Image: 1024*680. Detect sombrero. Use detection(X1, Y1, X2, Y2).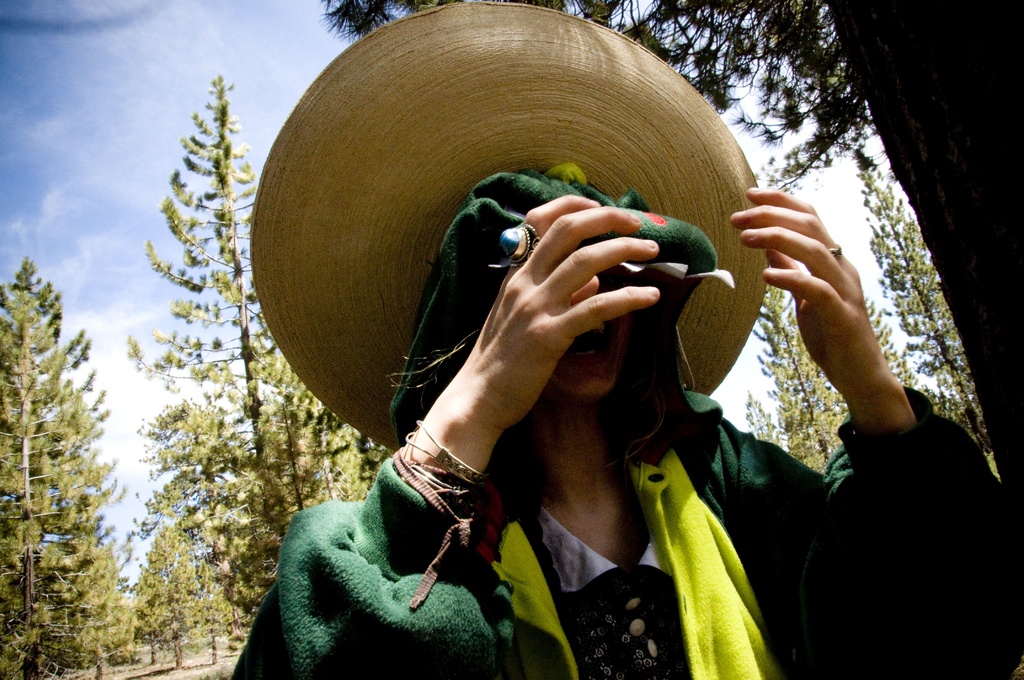
detection(265, 0, 760, 546).
